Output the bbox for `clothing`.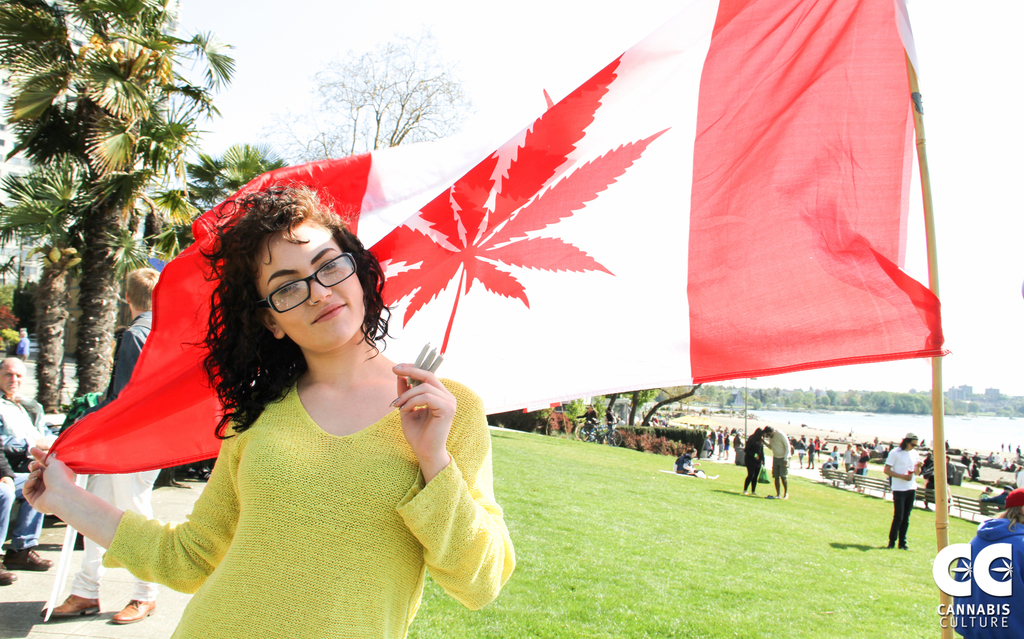
(107,303,478,627).
